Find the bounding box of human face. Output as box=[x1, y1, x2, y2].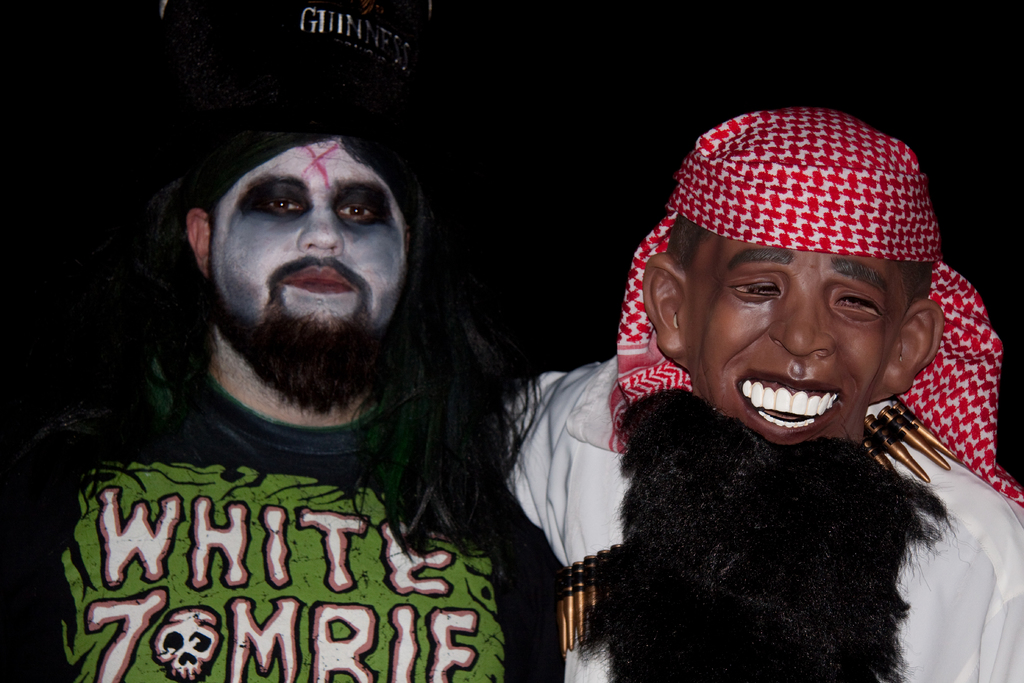
box=[678, 252, 913, 461].
